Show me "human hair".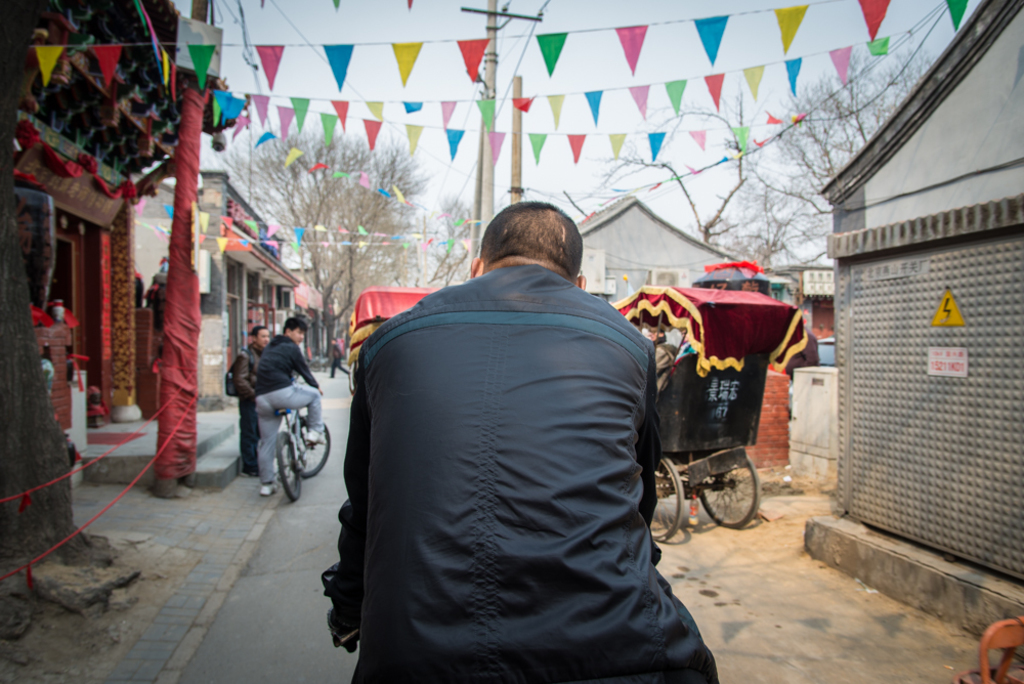
"human hair" is here: [x1=282, y1=318, x2=306, y2=333].
